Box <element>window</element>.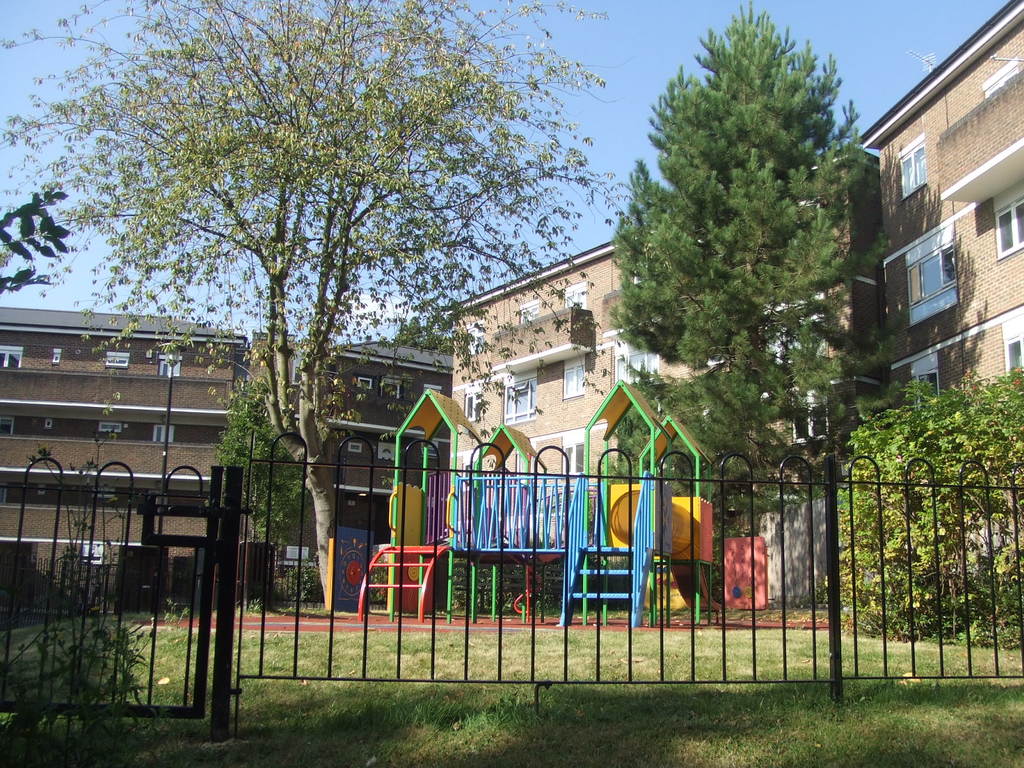
pyautogui.locateOnScreen(909, 362, 944, 408).
